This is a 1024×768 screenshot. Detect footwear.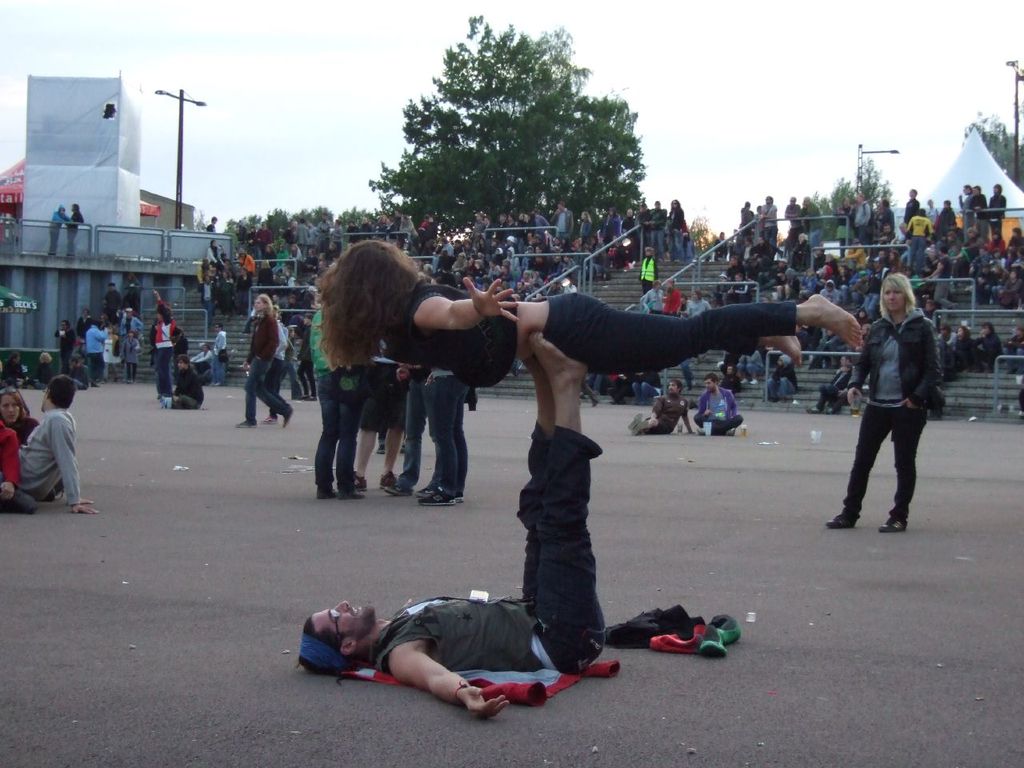
bbox=(378, 473, 403, 491).
